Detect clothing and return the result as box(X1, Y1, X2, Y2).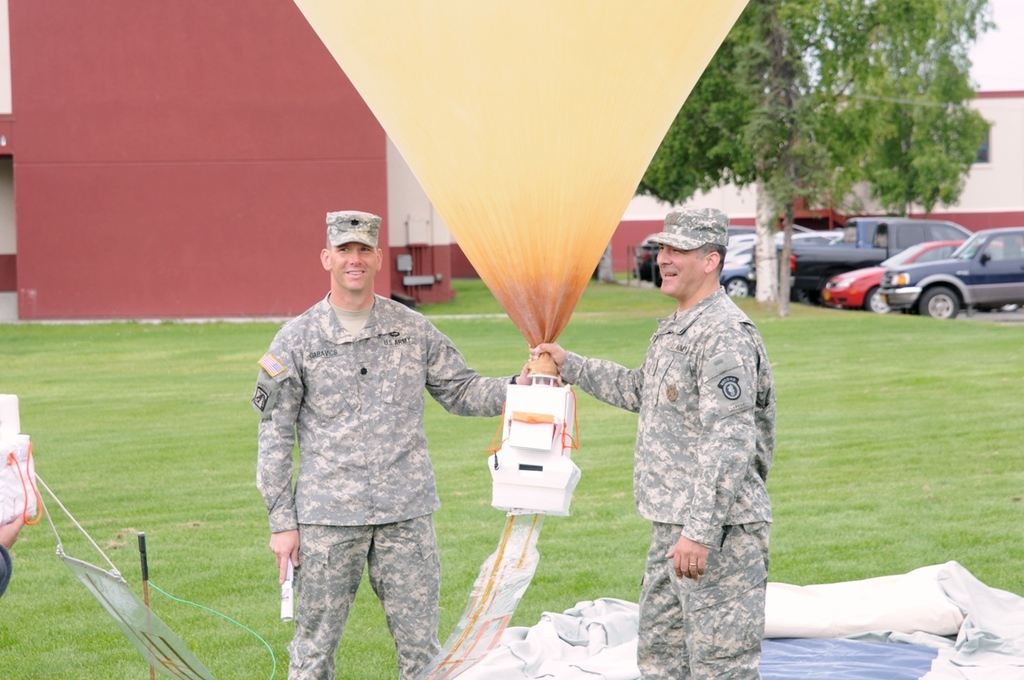
box(0, 544, 12, 594).
